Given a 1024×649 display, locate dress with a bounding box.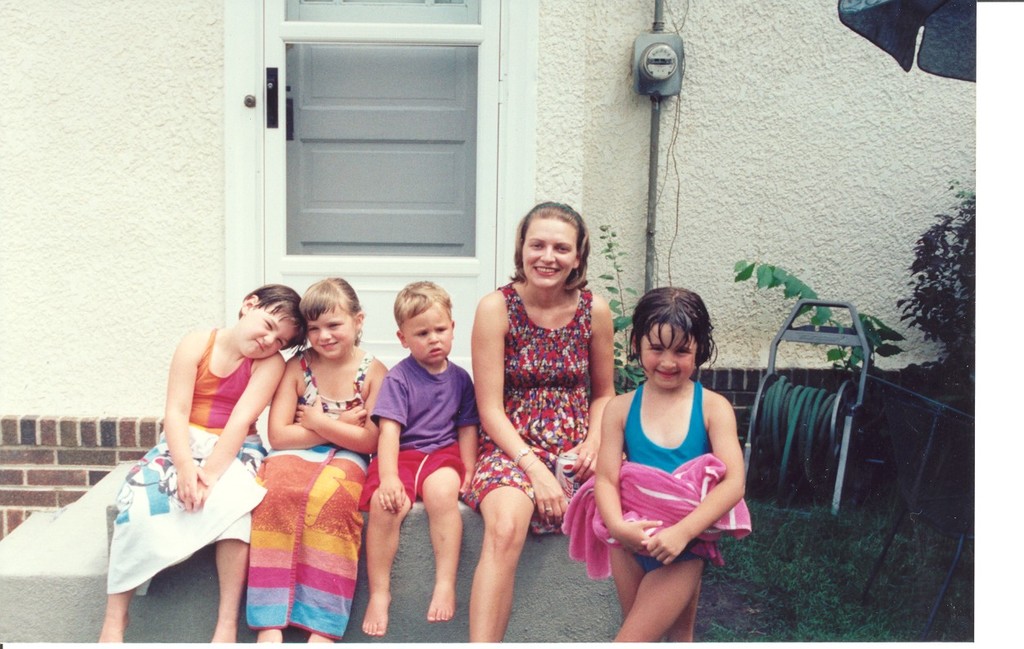
Located: 107,326,266,593.
